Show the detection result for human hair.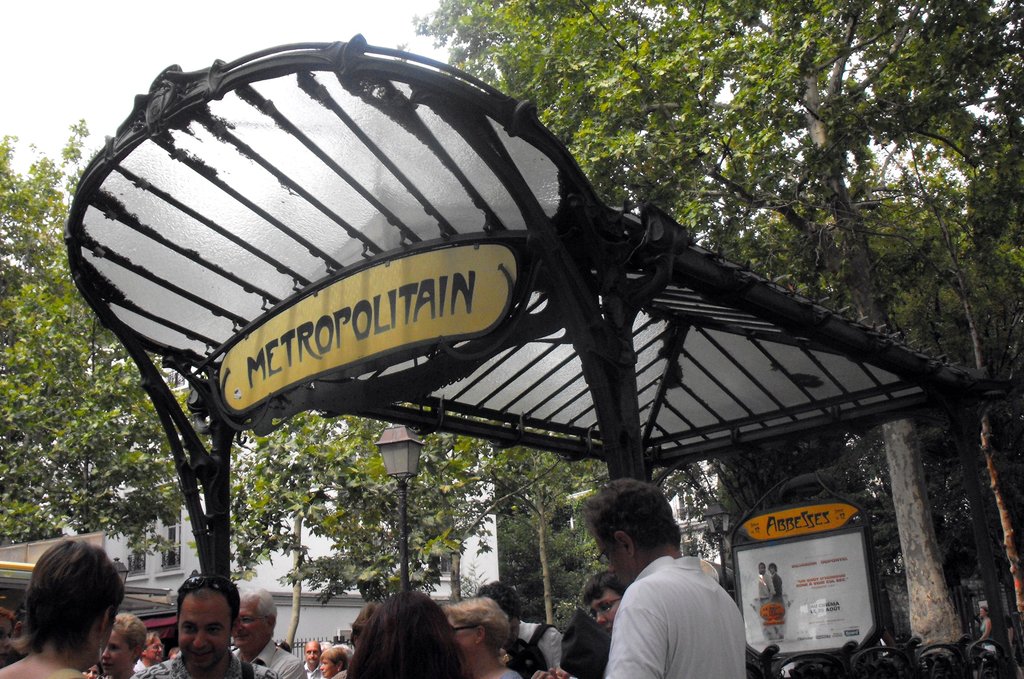
(561, 616, 618, 678).
